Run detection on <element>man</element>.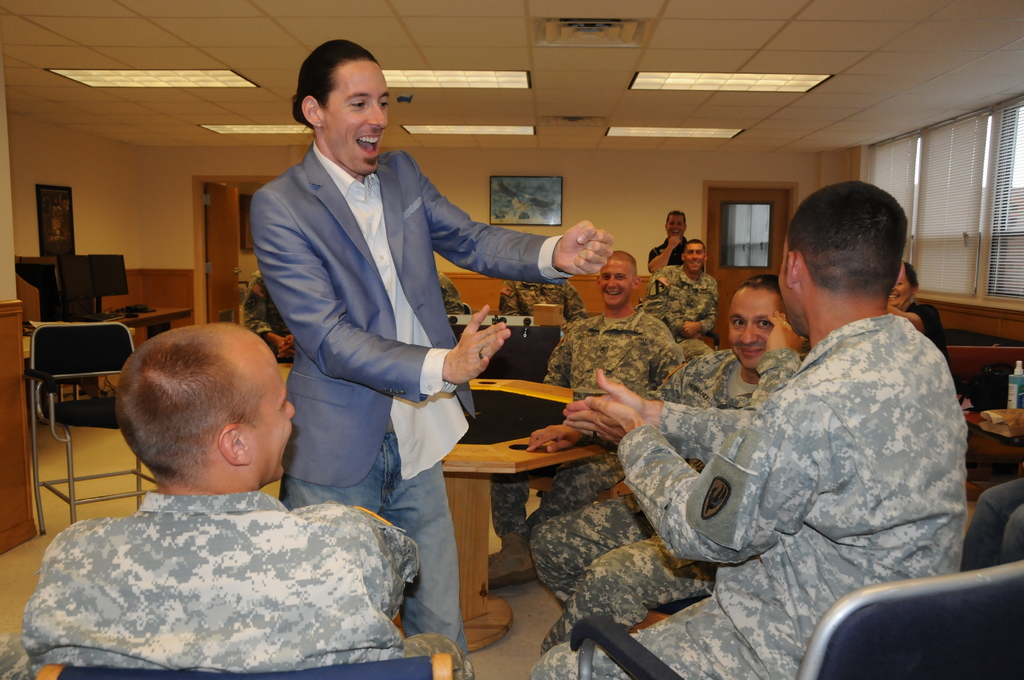
Result: <box>646,214,690,269</box>.
